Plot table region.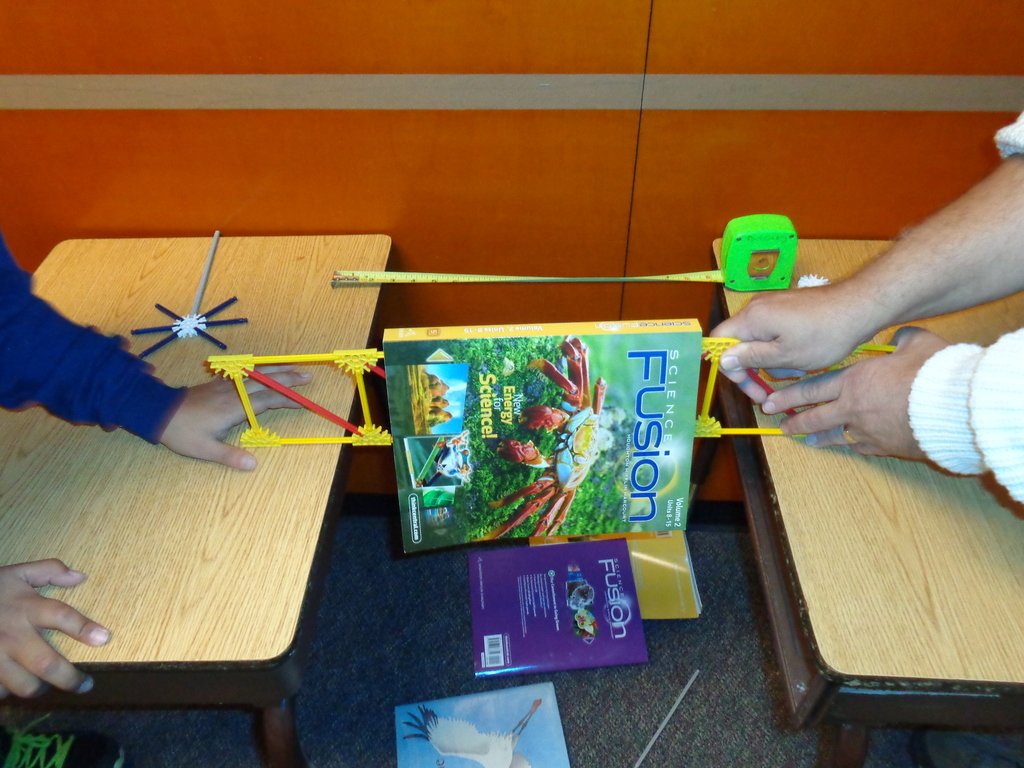
Plotted at detection(689, 241, 1023, 767).
